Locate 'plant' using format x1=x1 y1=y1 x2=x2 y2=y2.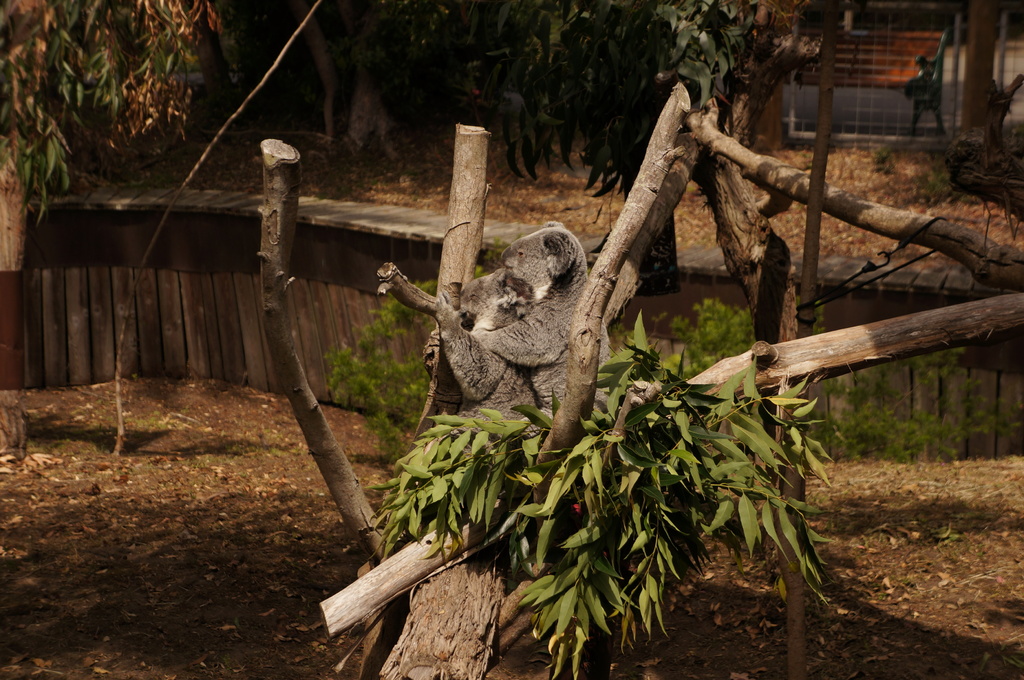
x1=925 y1=152 x2=951 y2=197.
